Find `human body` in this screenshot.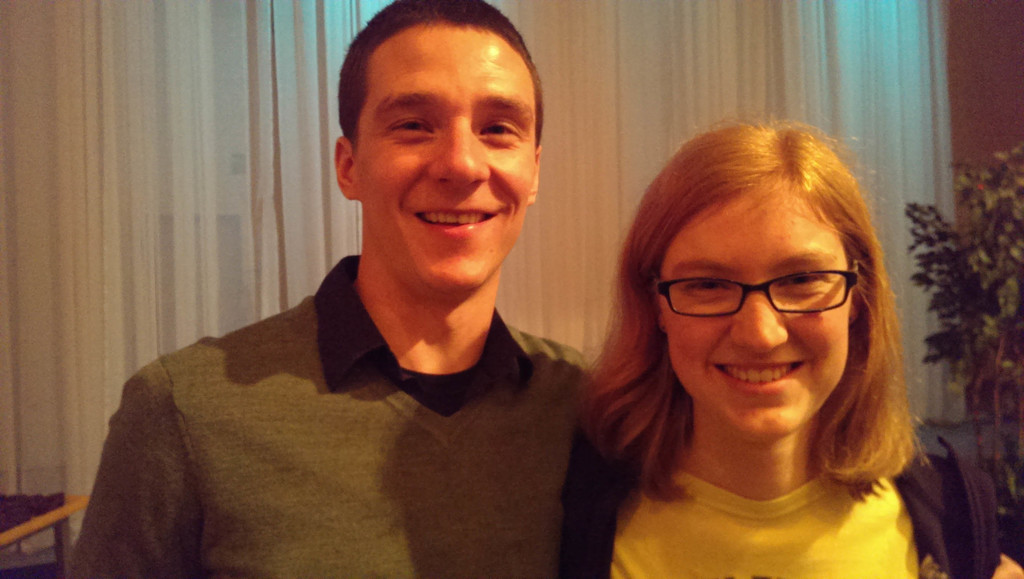
The bounding box for `human body` is 568 149 934 578.
